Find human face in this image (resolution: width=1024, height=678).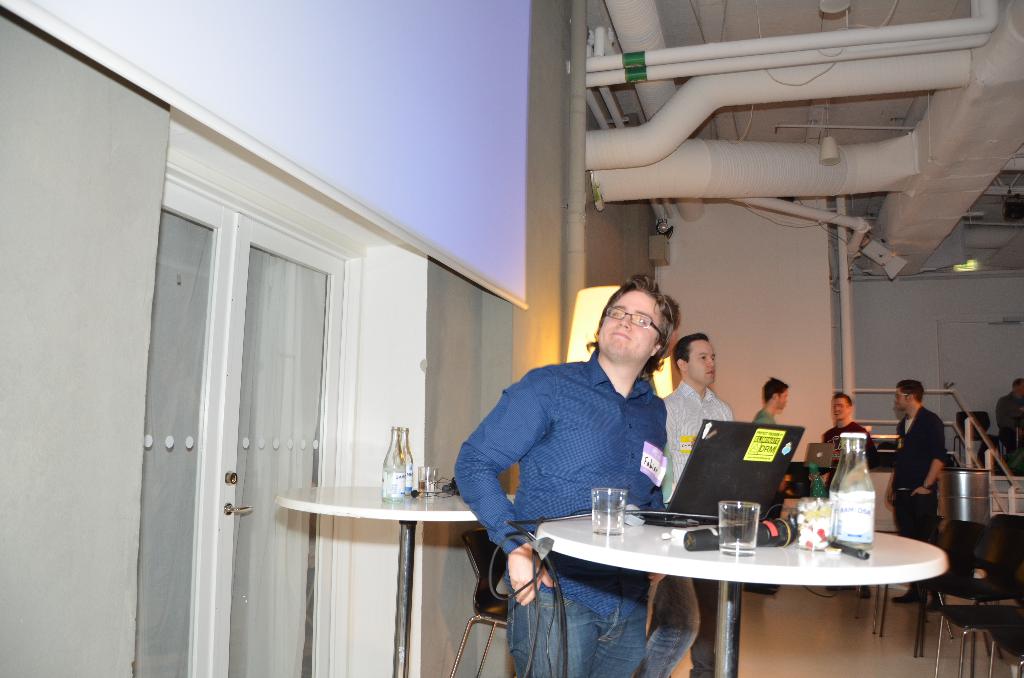
x1=595, y1=286, x2=665, y2=361.
